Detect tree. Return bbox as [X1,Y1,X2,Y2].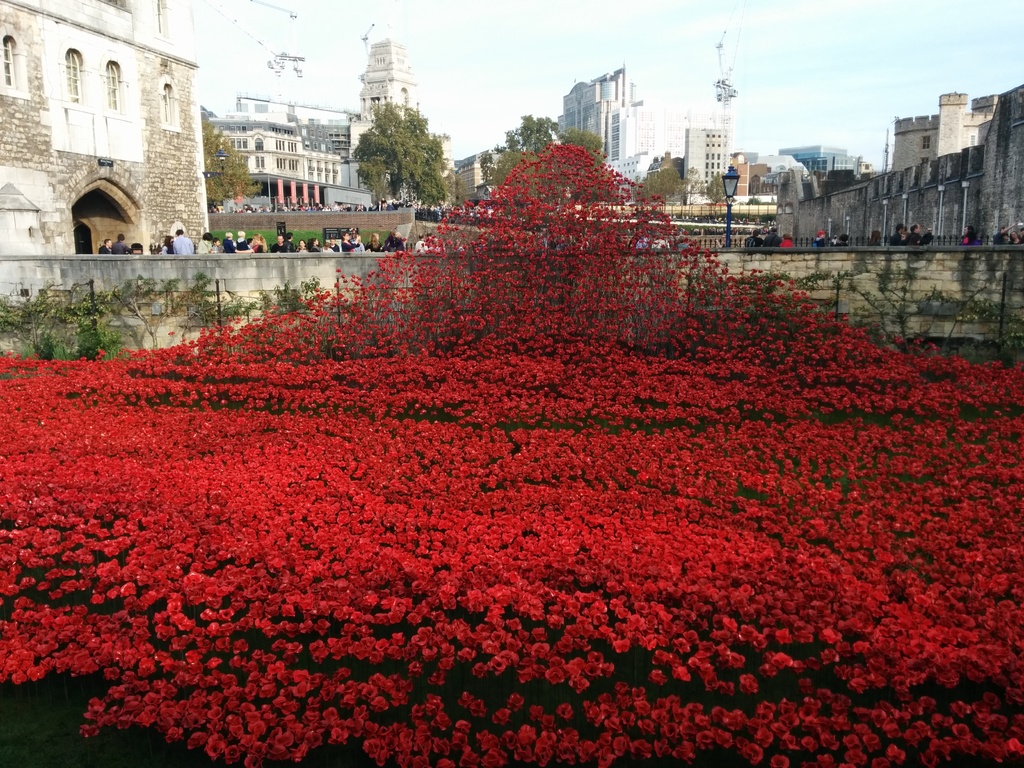
[352,102,449,209].
